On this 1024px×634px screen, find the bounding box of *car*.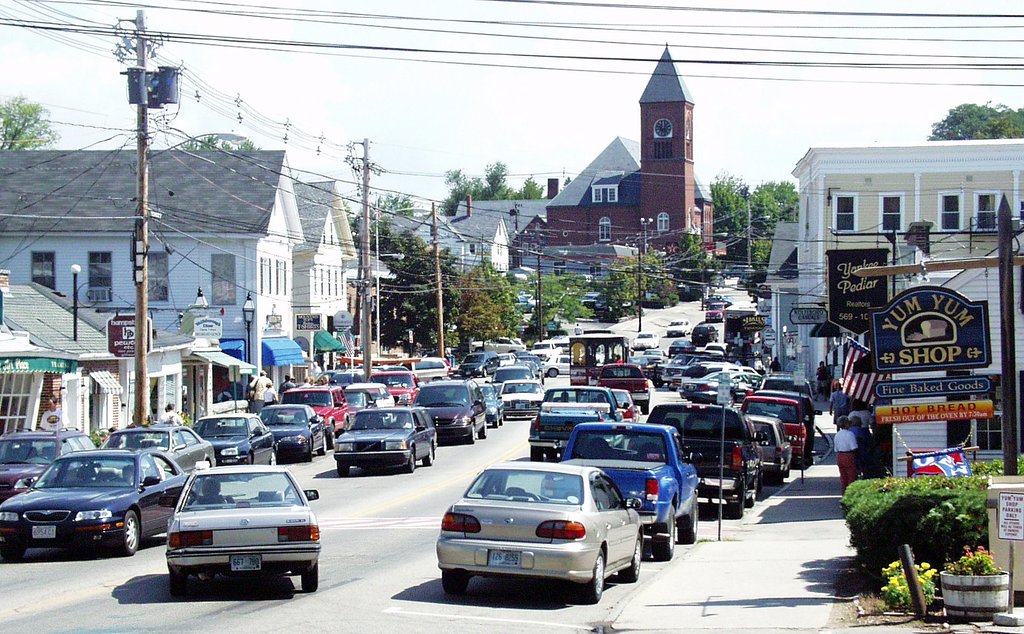
Bounding box: select_region(332, 405, 440, 473).
